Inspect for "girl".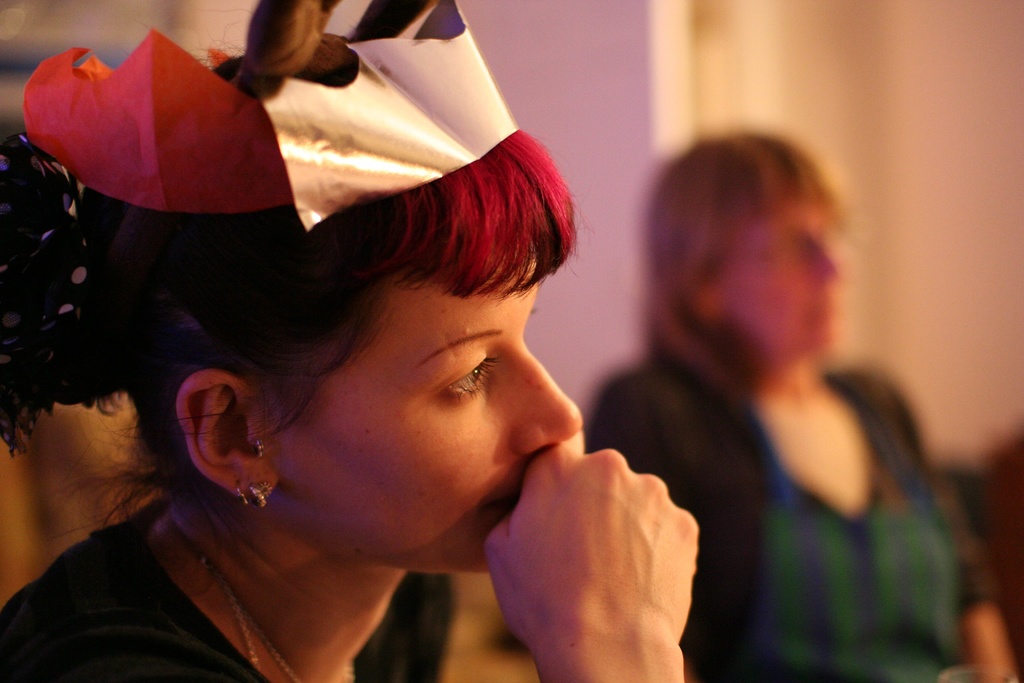
Inspection: [left=0, top=0, right=703, bottom=682].
